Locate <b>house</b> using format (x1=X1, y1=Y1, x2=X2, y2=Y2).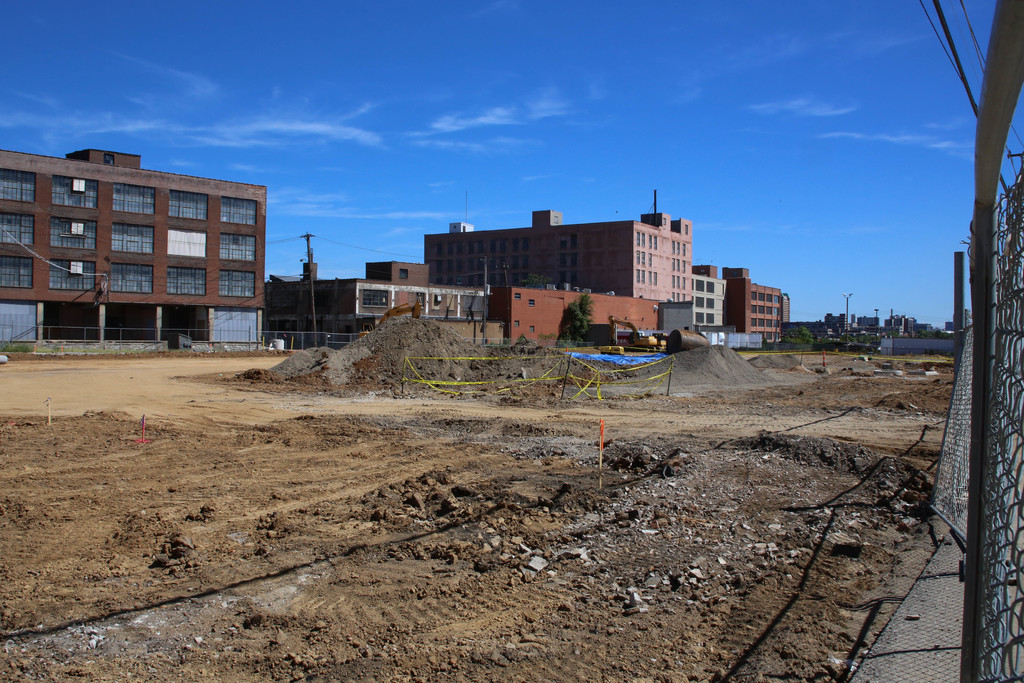
(x1=484, y1=283, x2=694, y2=346).
